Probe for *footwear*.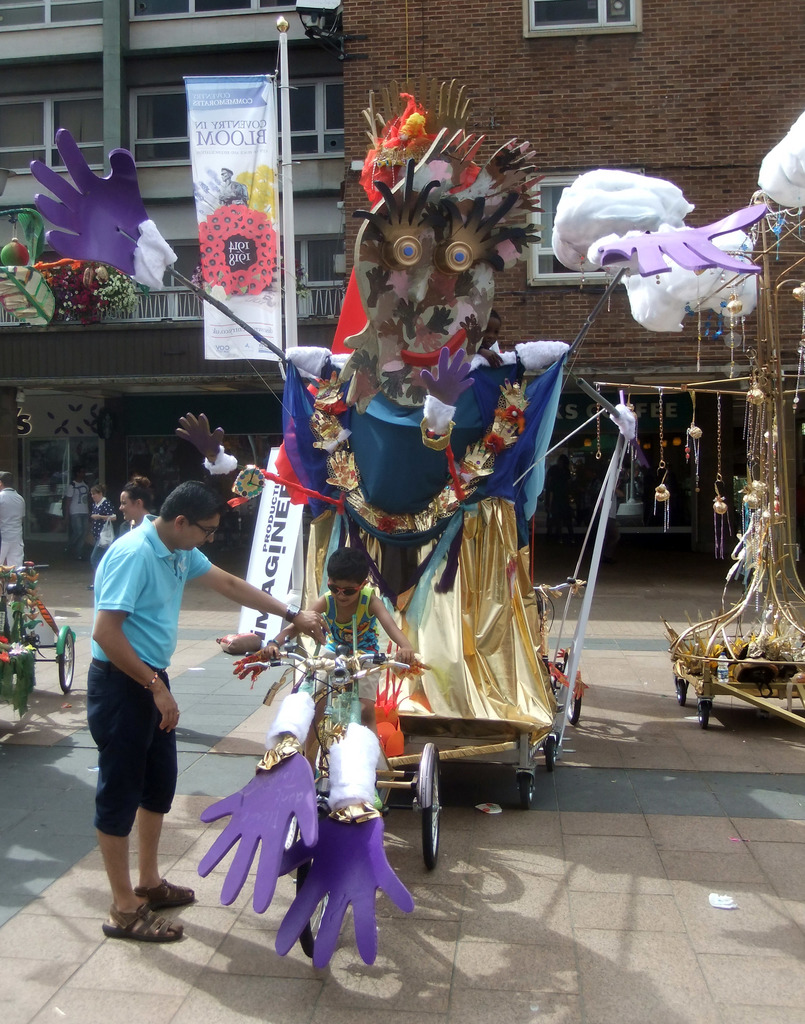
Probe result: [x1=131, y1=871, x2=202, y2=911].
